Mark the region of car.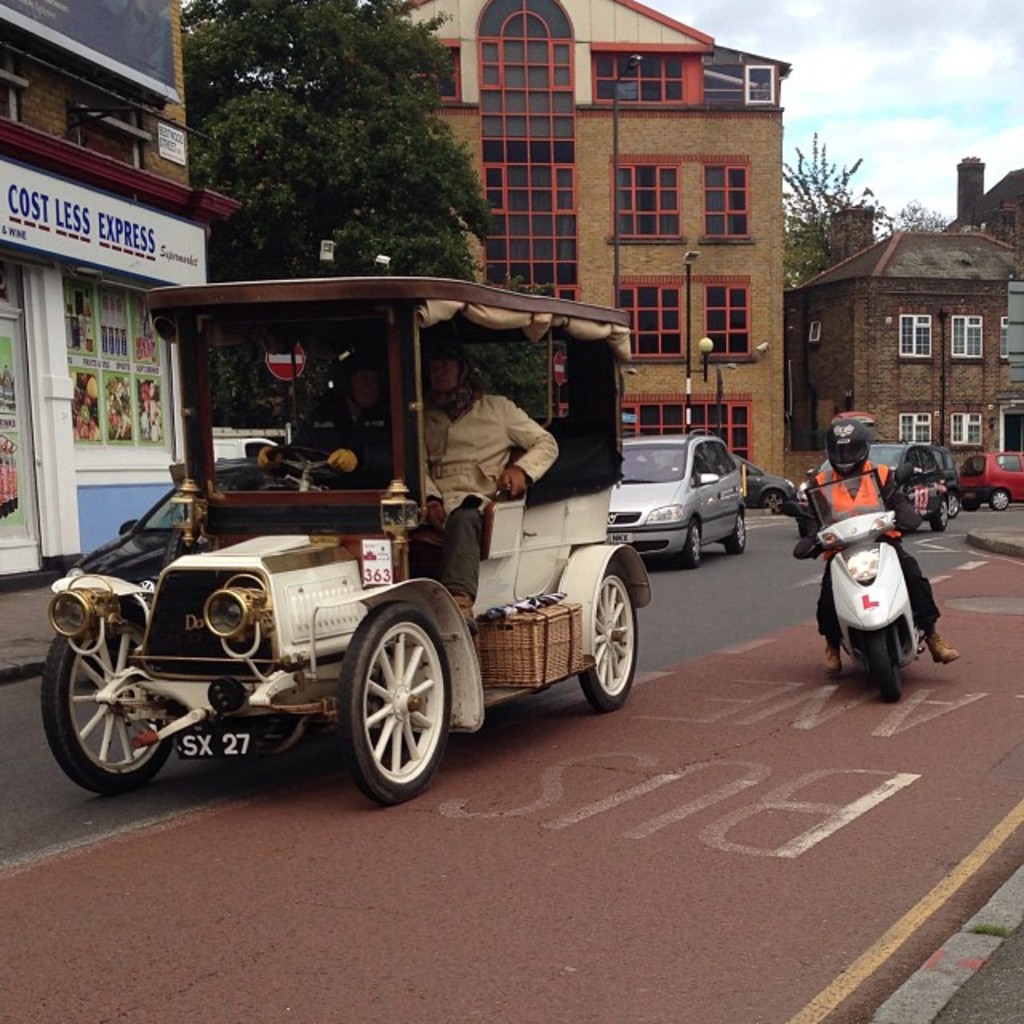
Region: (left=0, top=0, right=234, bottom=590).
